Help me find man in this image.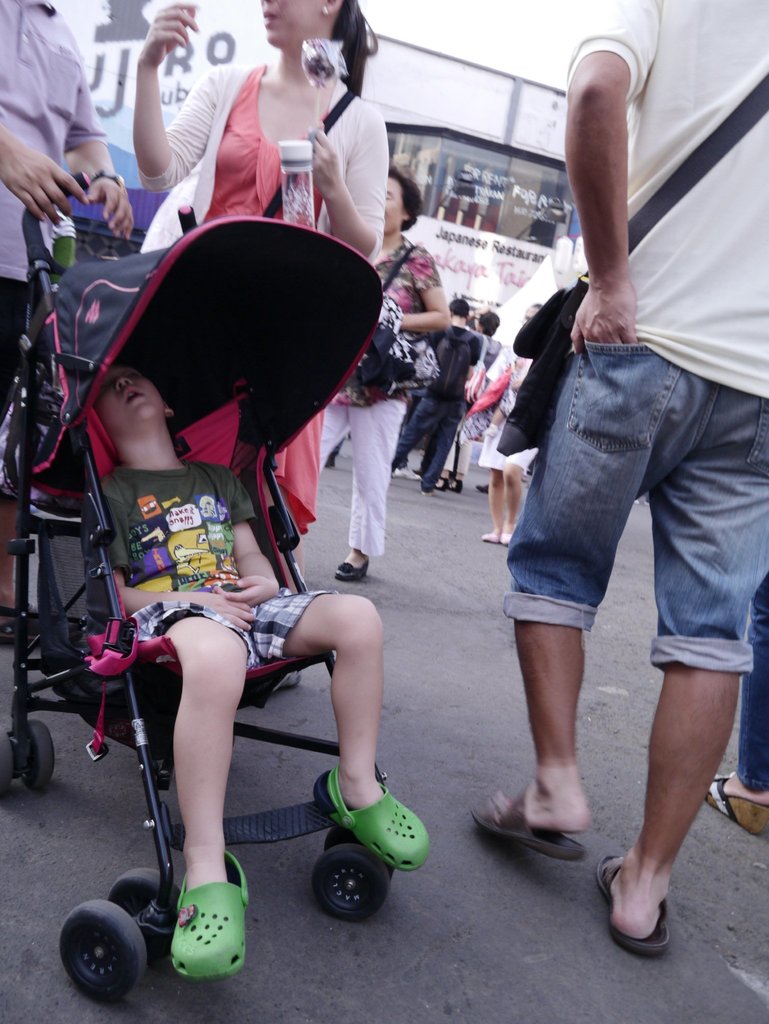
Found it: bbox(476, 0, 768, 951).
